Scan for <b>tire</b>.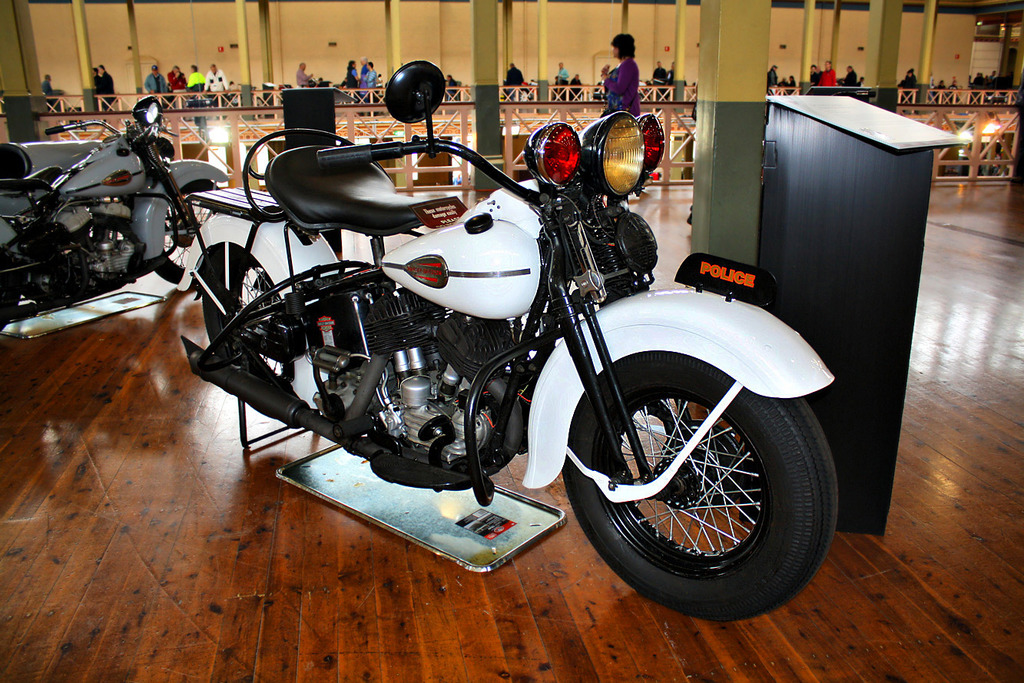
Scan result: bbox(141, 180, 214, 285).
